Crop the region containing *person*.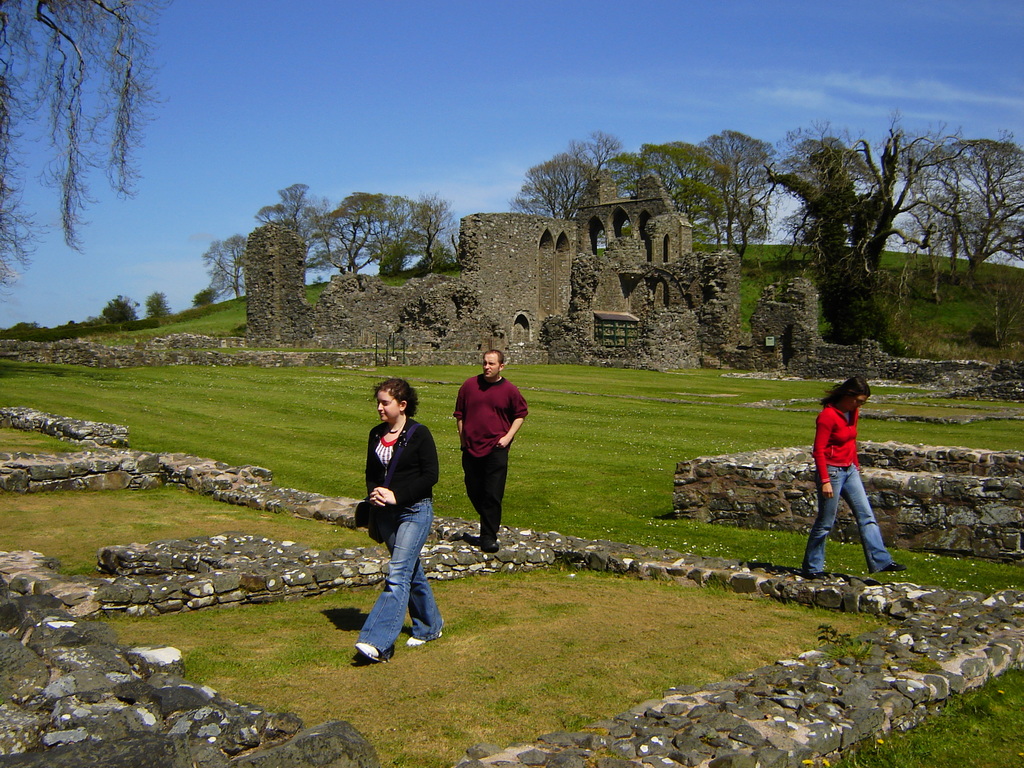
Crop region: [458, 346, 531, 563].
